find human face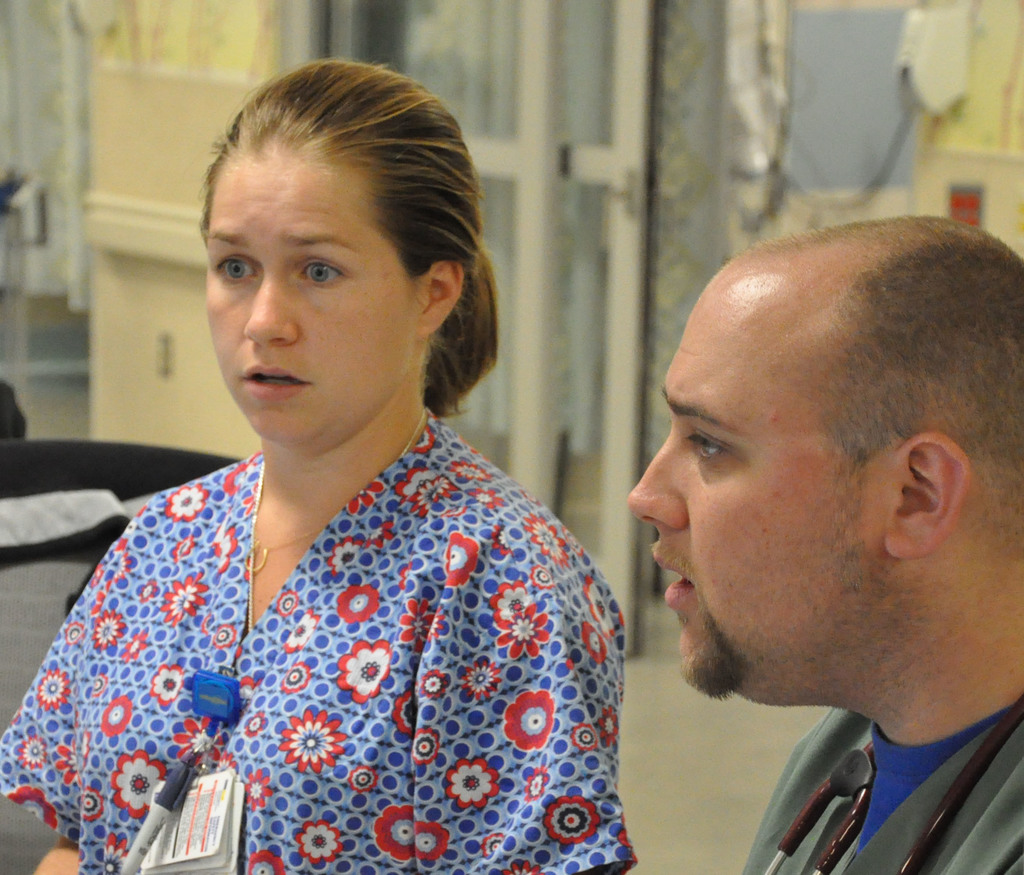
<bbox>628, 281, 873, 703</bbox>
